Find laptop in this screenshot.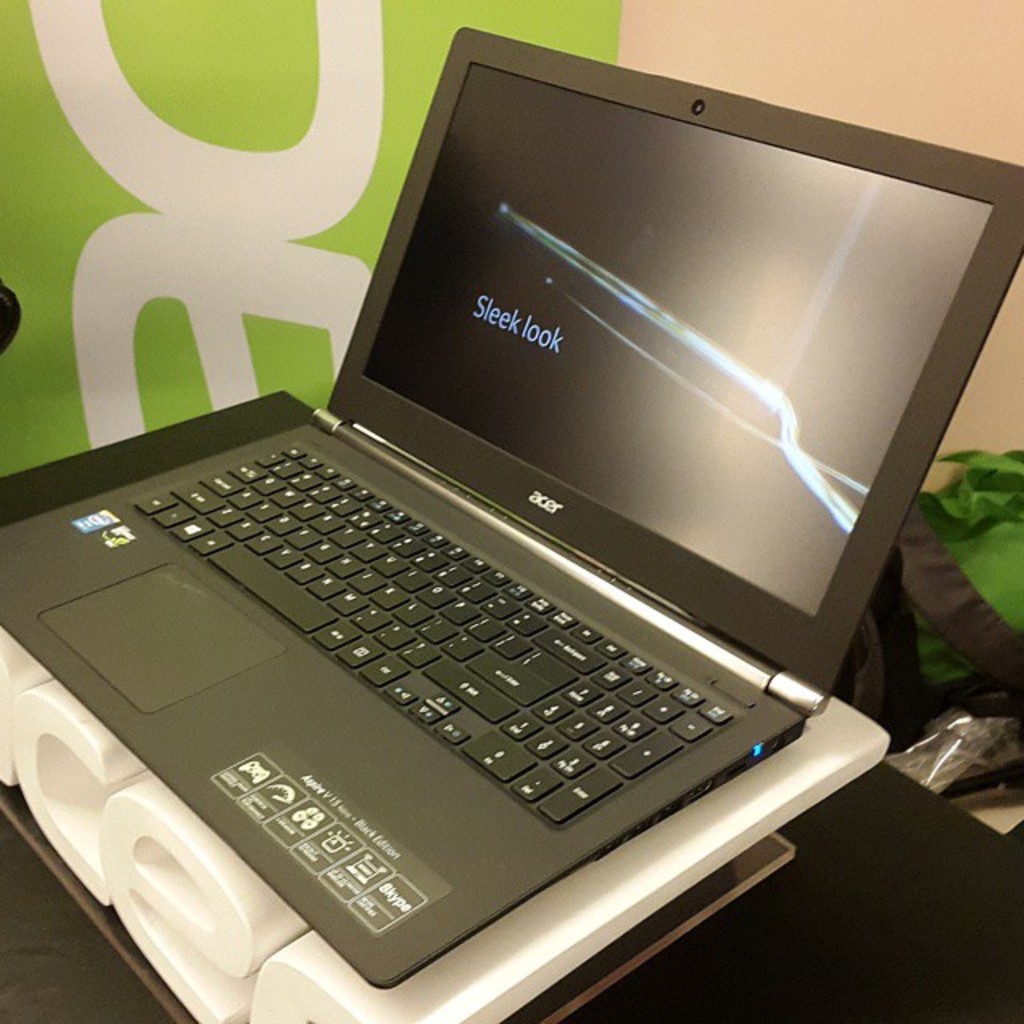
The bounding box for laptop is (x1=0, y1=16, x2=1019, y2=990).
